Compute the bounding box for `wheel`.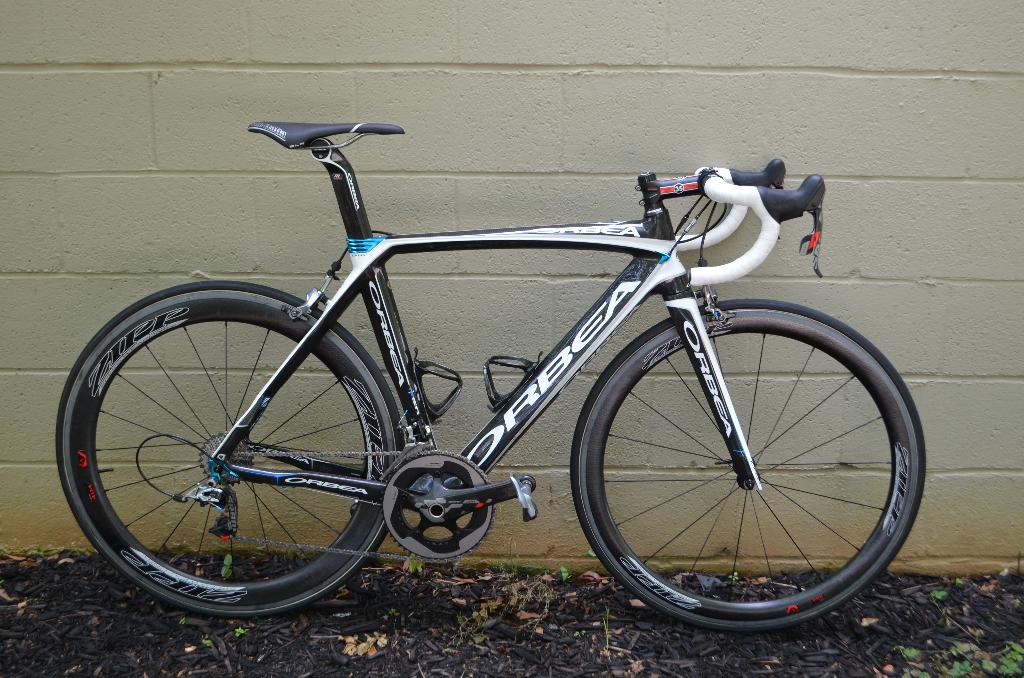
{"left": 567, "top": 307, "right": 908, "bottom": 630}.
